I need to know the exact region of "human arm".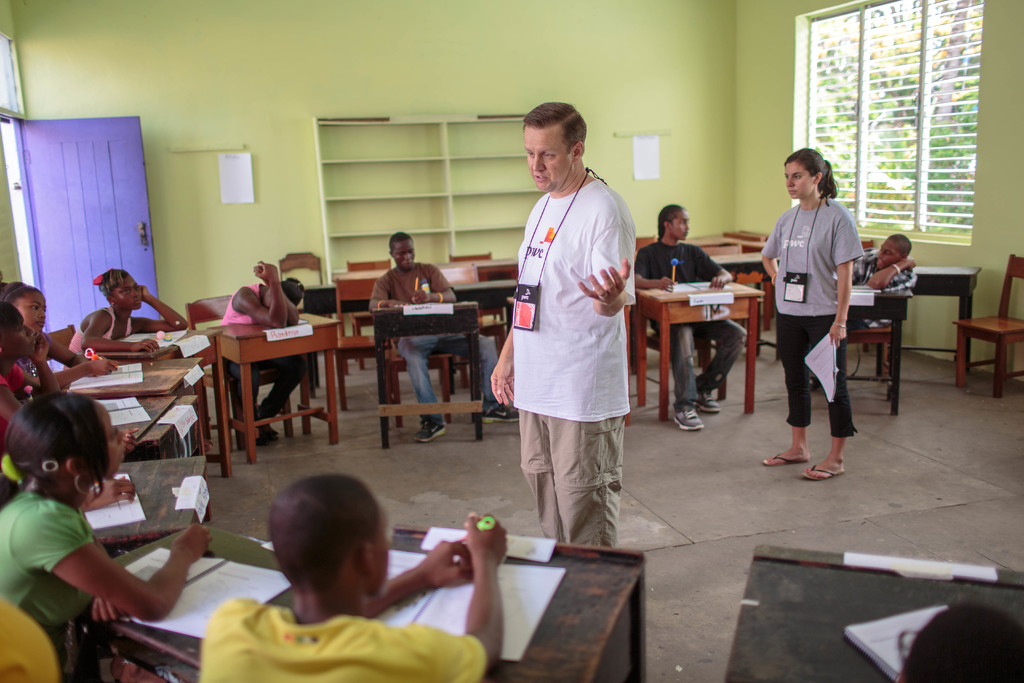
Region: detection(633, 245, 673, 293).
